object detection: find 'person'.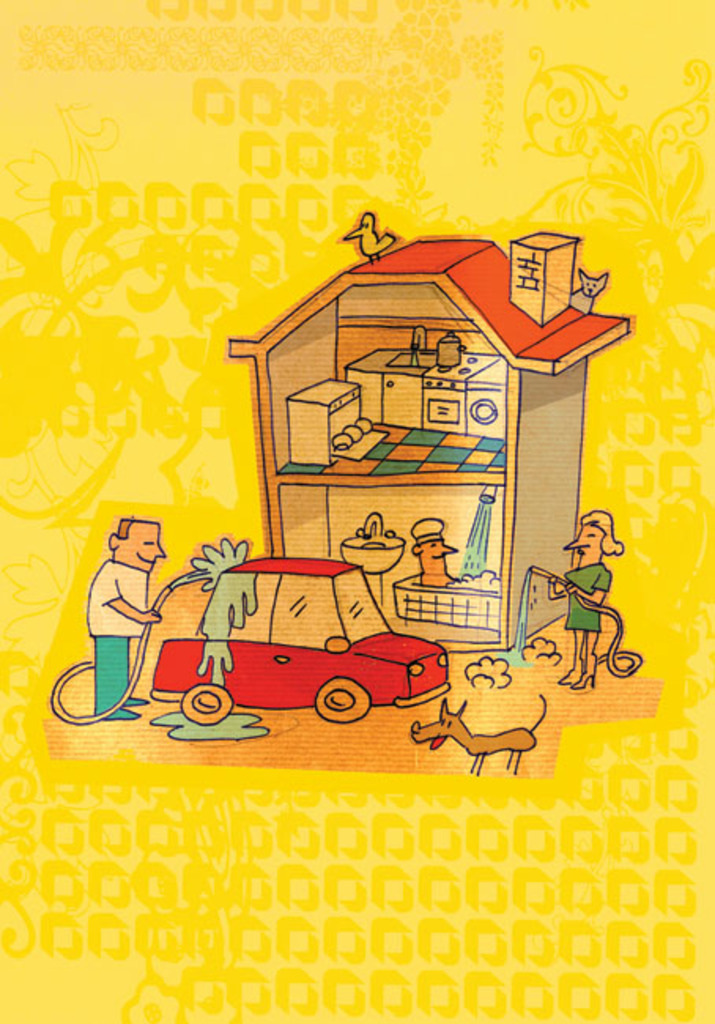
BBox(414, 504, 458, 573).
